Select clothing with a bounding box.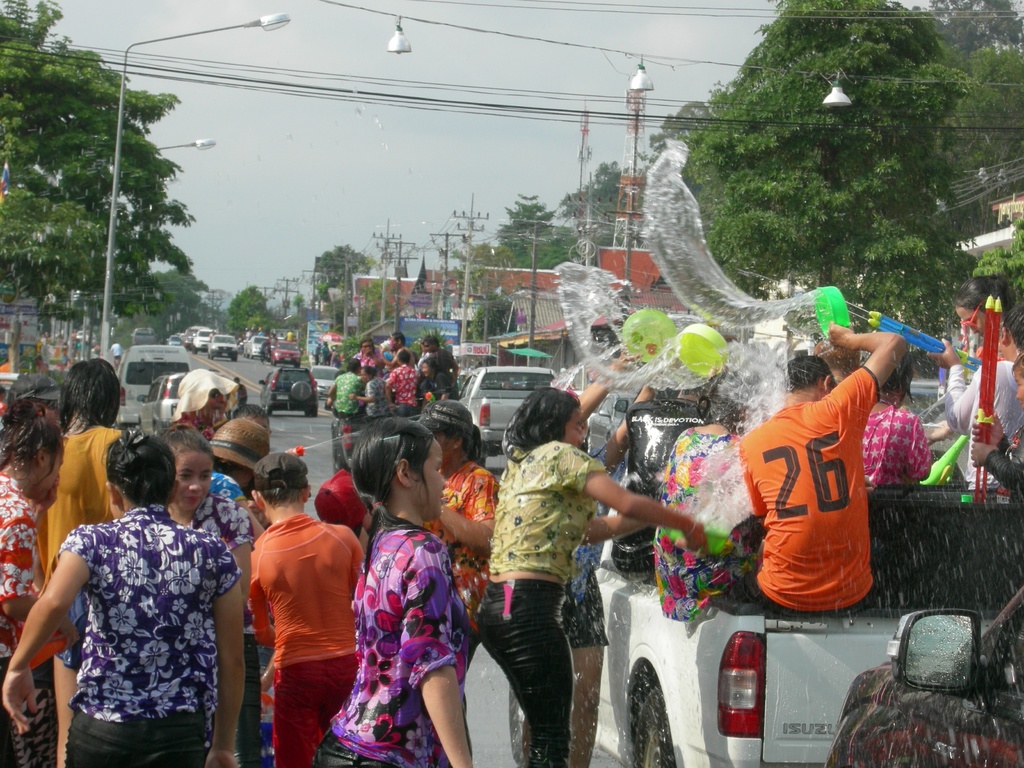
(x1=863, y1=396, x2=934, y2=502).
